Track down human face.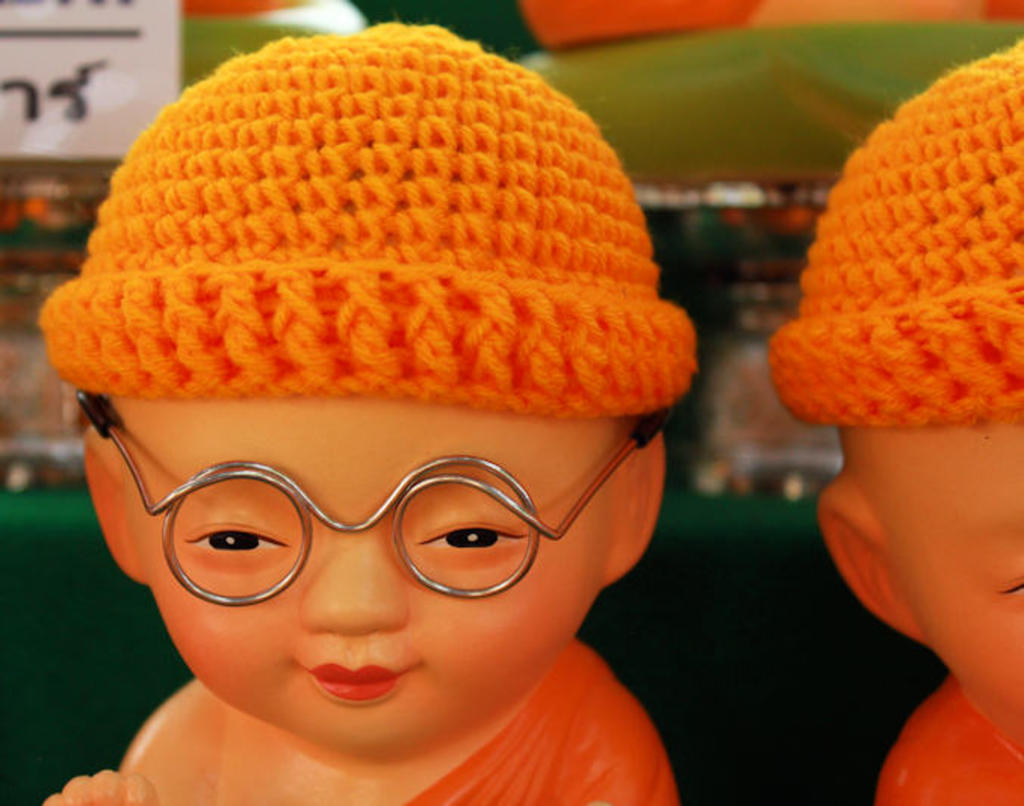
Tracked to left=126, top=395, right=628, bottom=746.
